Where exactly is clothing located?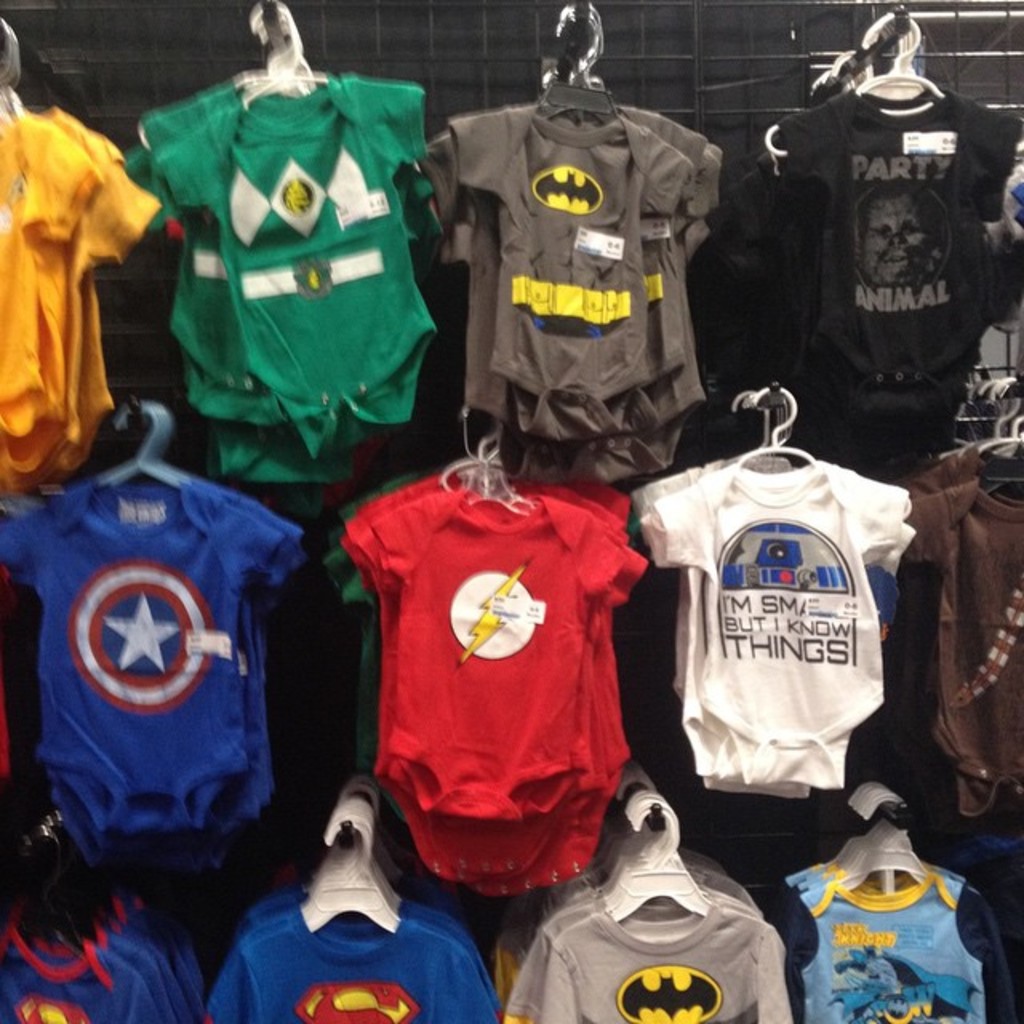
Its bounding box is box=[342, 451, 669, 899].
